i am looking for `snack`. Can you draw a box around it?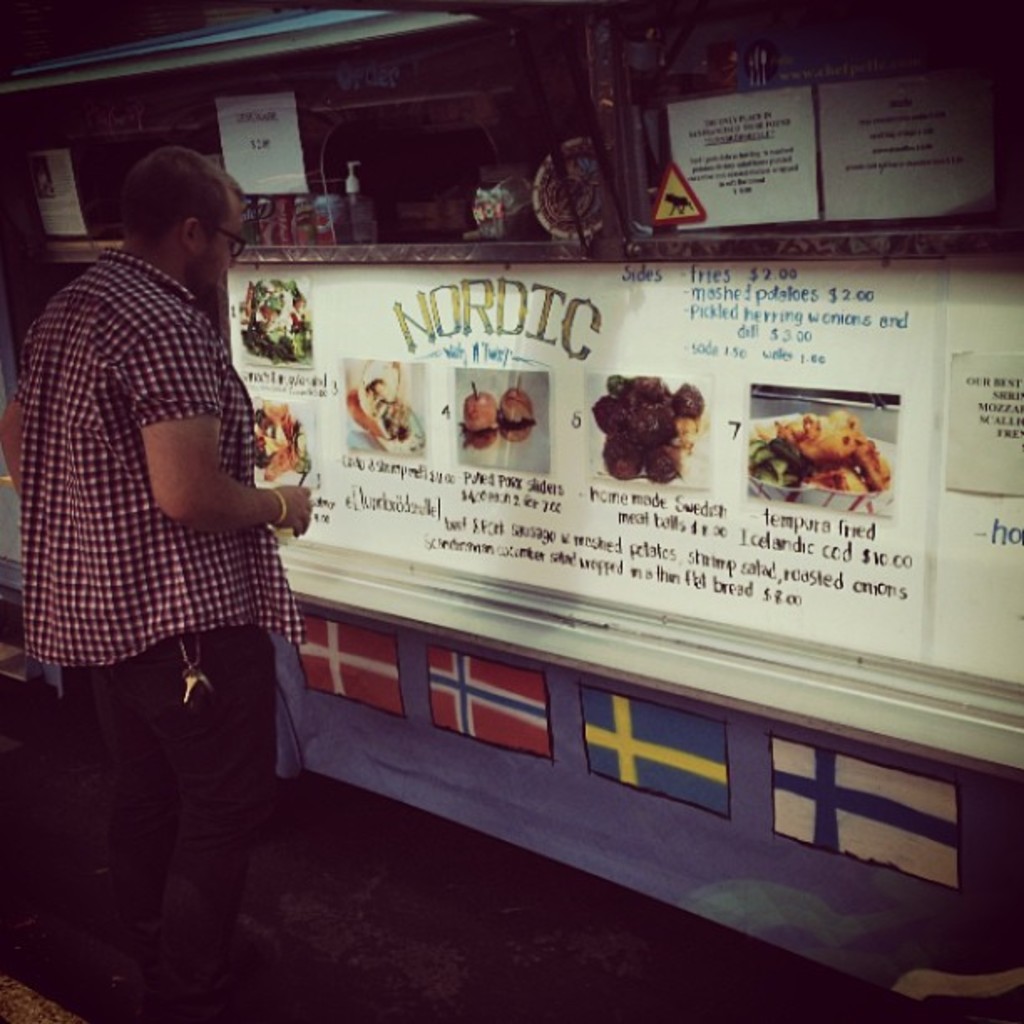
Sure, the bounding box is left=231, top=276, right=325, bottom=368.
